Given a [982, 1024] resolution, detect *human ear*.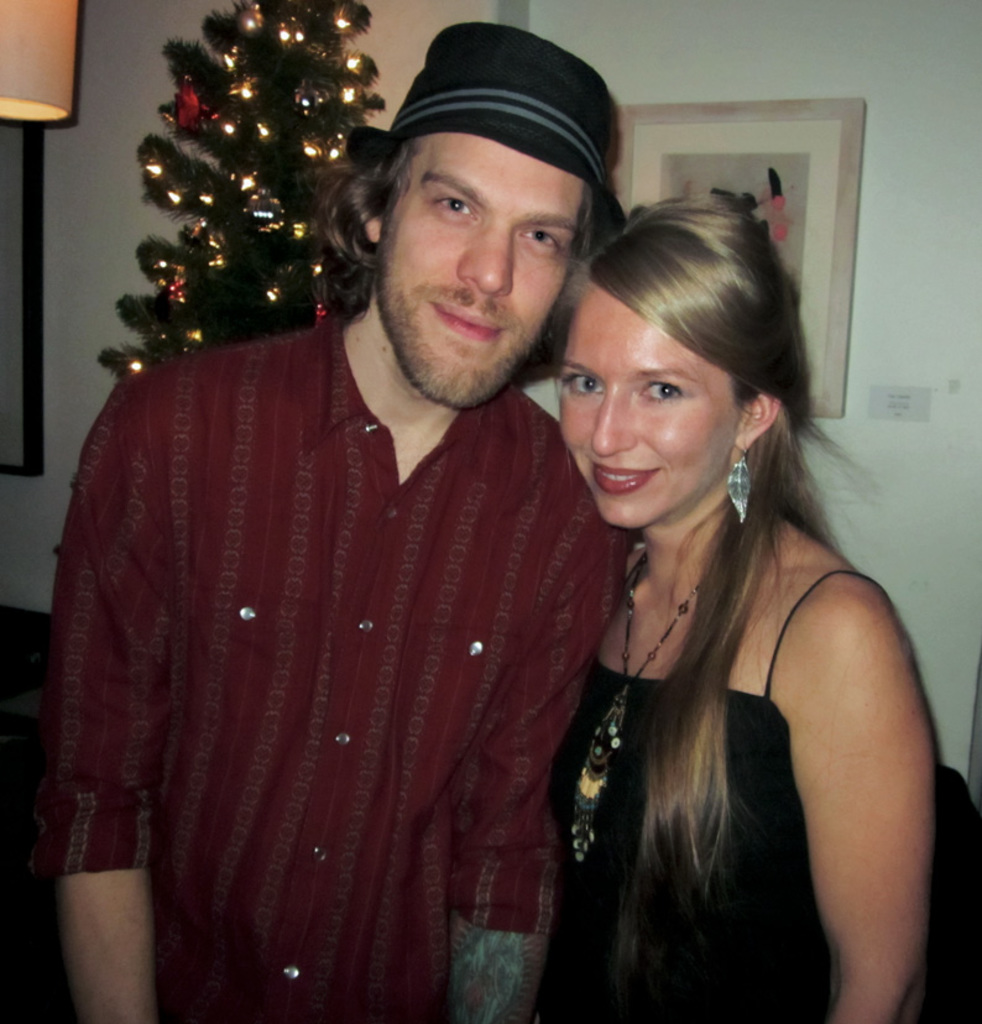
BBox(345, 168, 393, 240).
